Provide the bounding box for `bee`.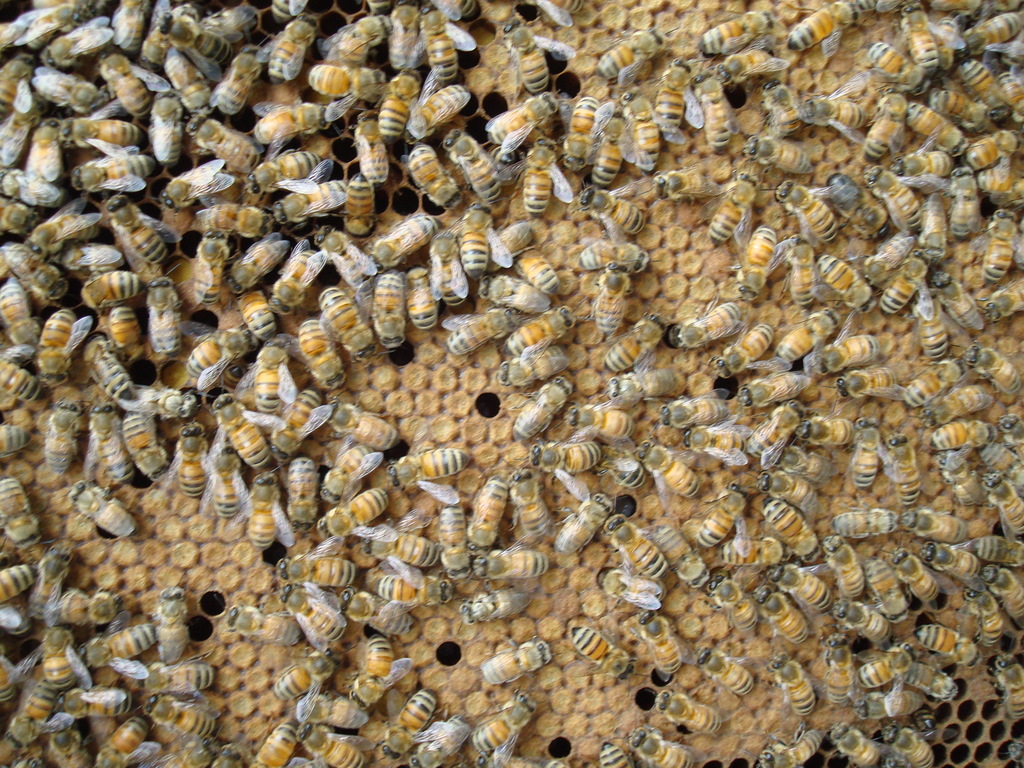
Rect(561, 89, 605, 170).
